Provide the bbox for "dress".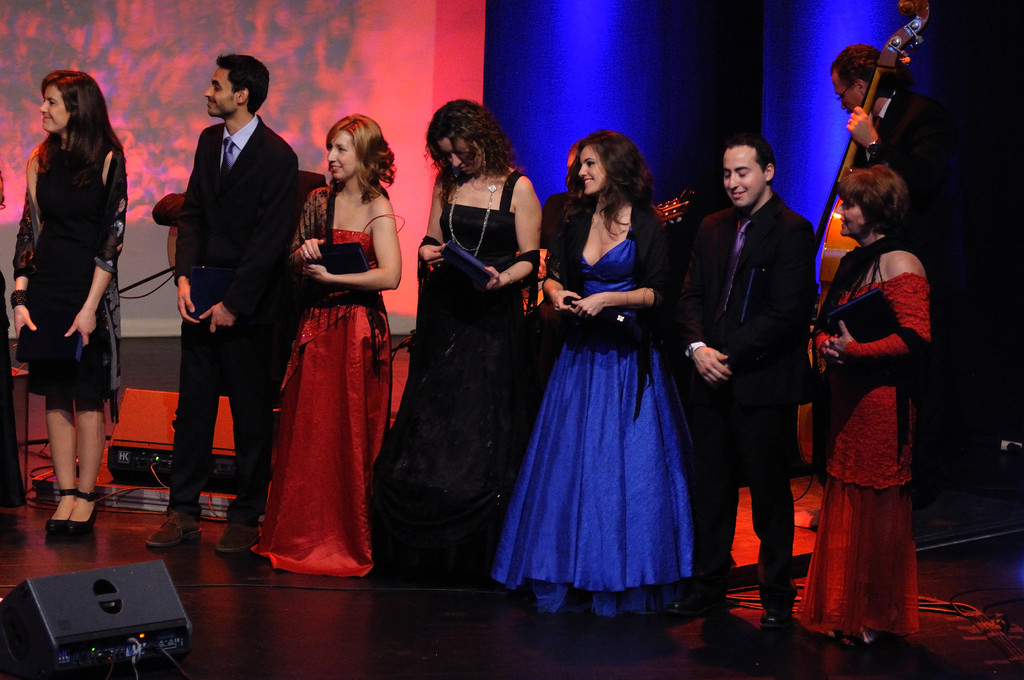
<box>15,142,120,423</box>.
